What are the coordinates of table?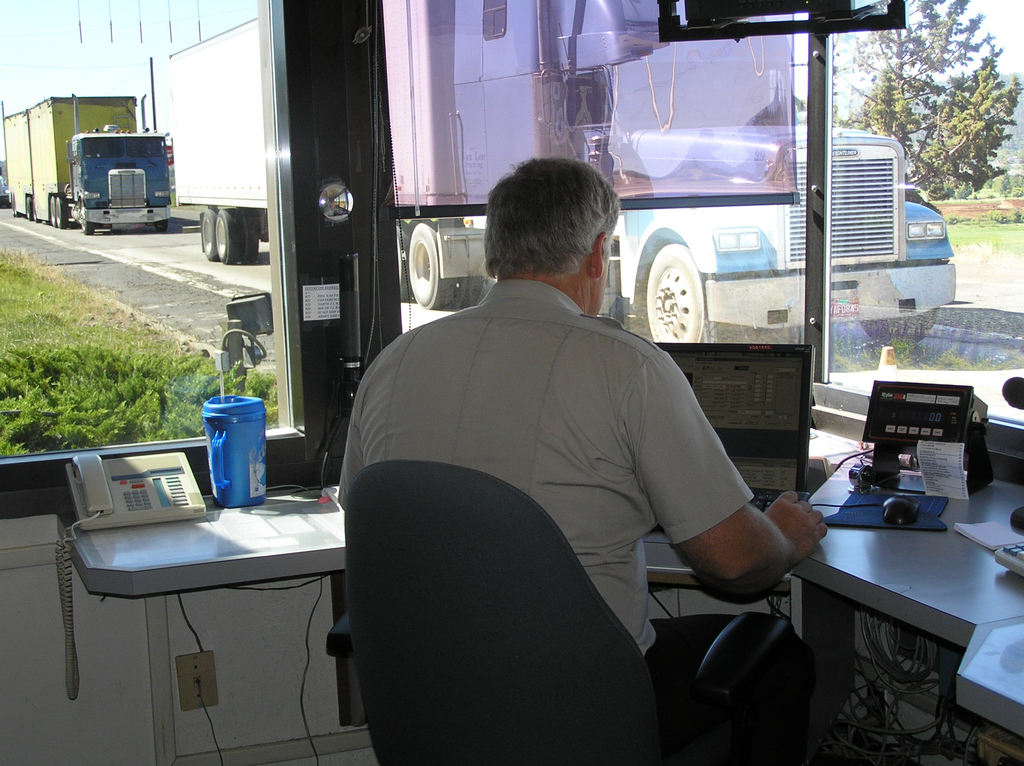
region(52, 424, 1023, 738).
